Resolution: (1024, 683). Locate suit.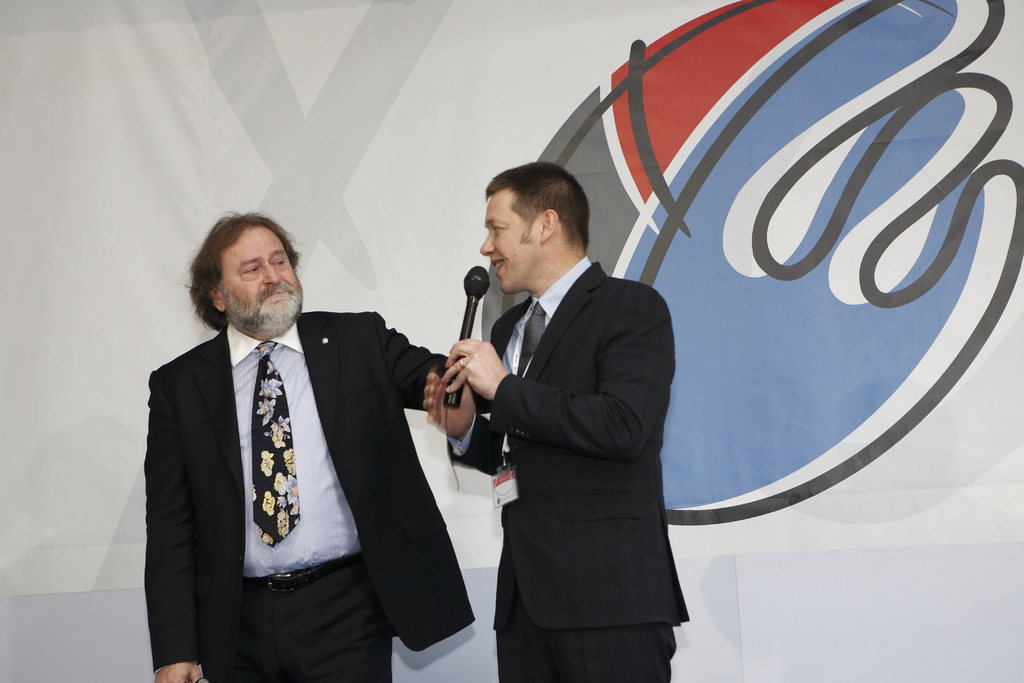
<box>445,256,690,682</box>.
